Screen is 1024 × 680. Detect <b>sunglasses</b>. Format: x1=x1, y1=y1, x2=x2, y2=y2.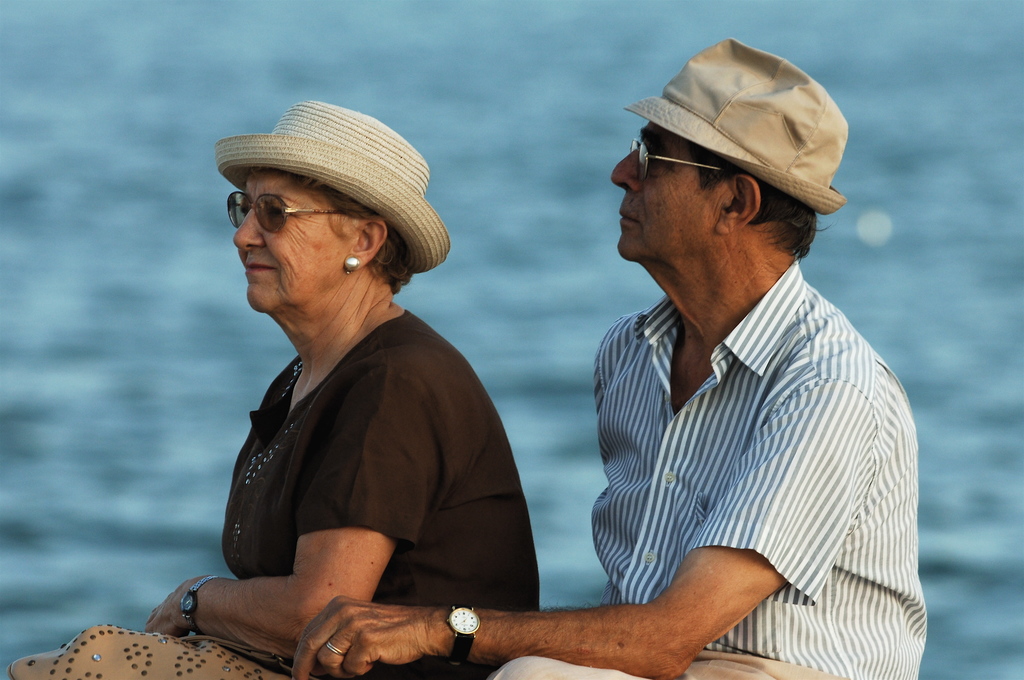
x1=224, y1=191, x2=351, y2=233.
